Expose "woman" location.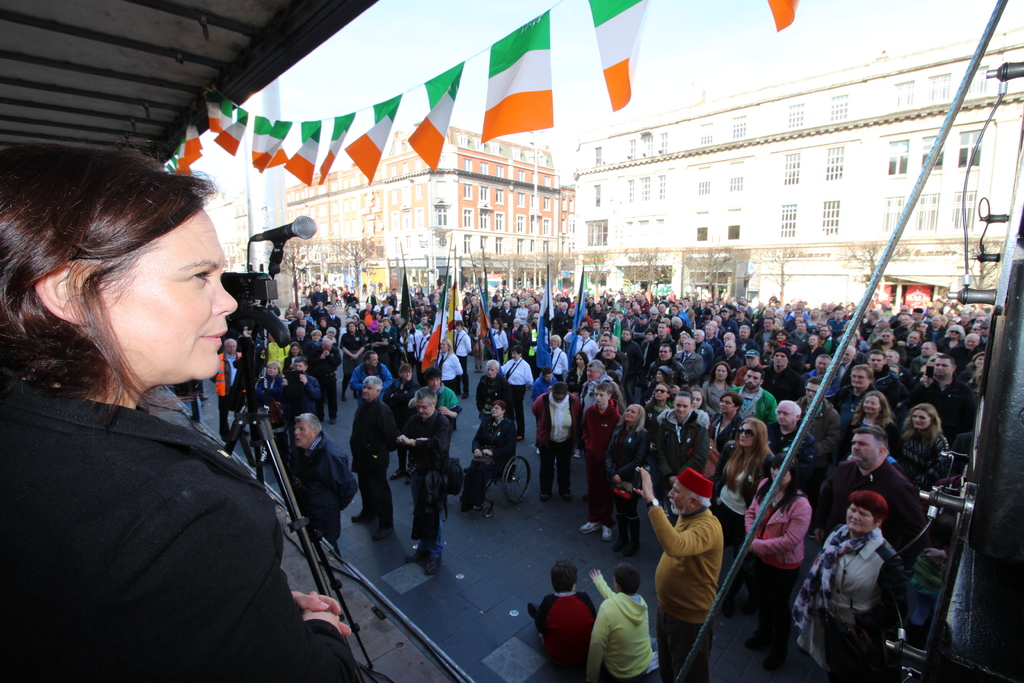
Exposed at crop(653, 385, 710, 524).
